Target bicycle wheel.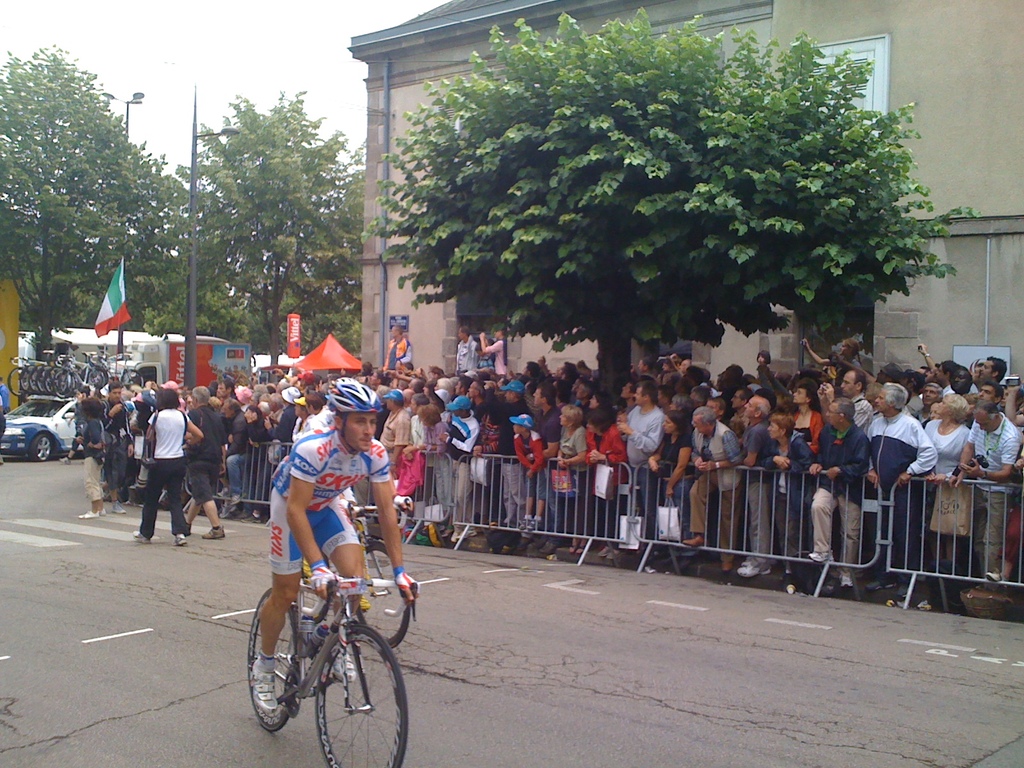
Target region: 363:539:411:650.
